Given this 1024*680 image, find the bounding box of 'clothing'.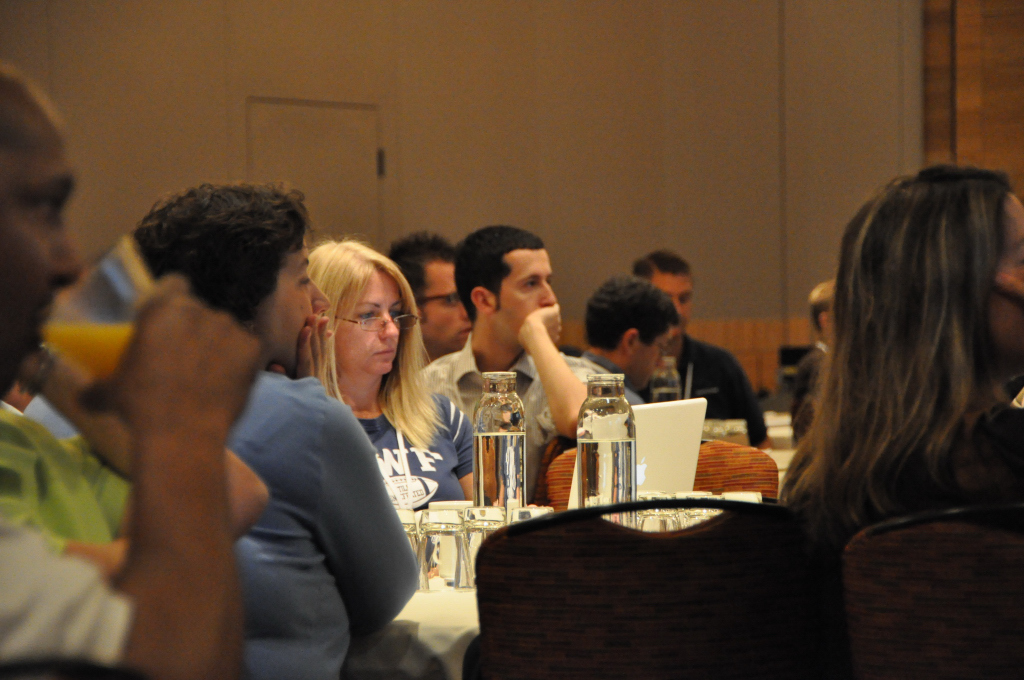
(792,403,1023,651).
